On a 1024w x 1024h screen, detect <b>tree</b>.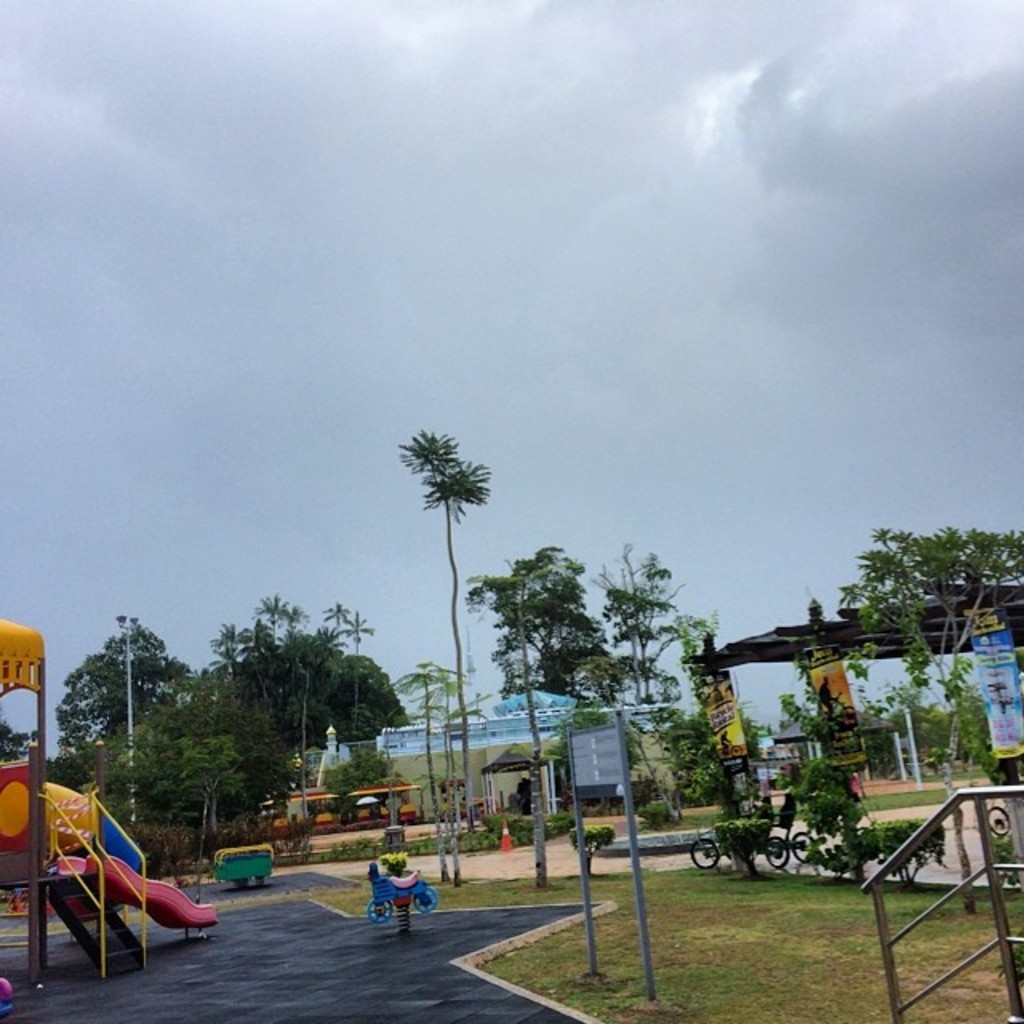
bbox(403, 653, 450, 882).
